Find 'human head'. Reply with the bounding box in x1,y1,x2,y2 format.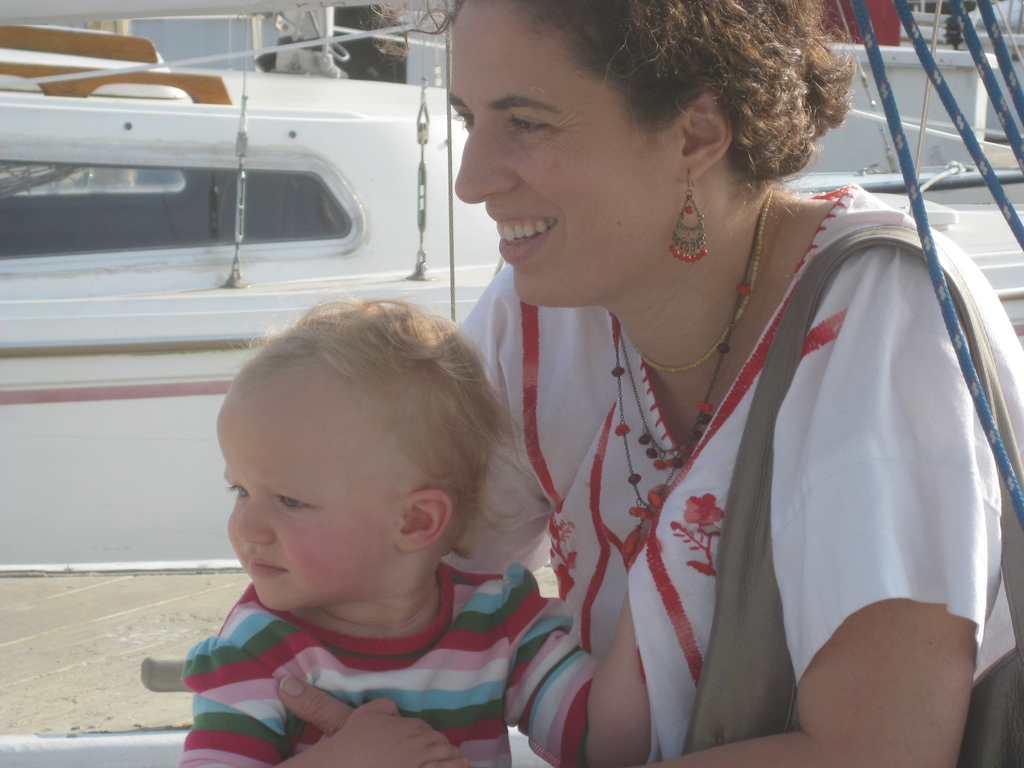
227,304,495,611.
